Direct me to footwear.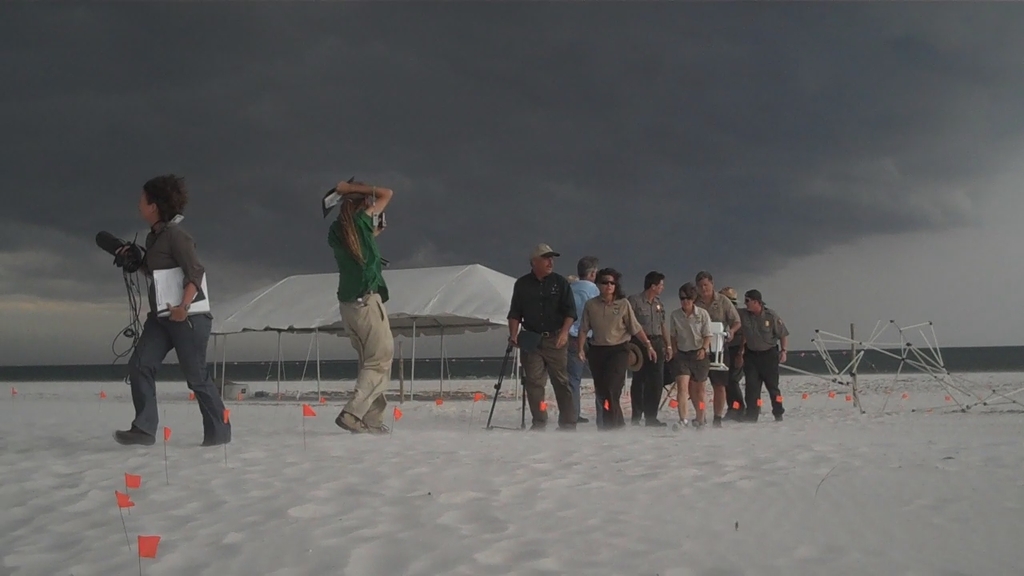
Direction: [x1=646, y1=418, x2=666, y2=426].
